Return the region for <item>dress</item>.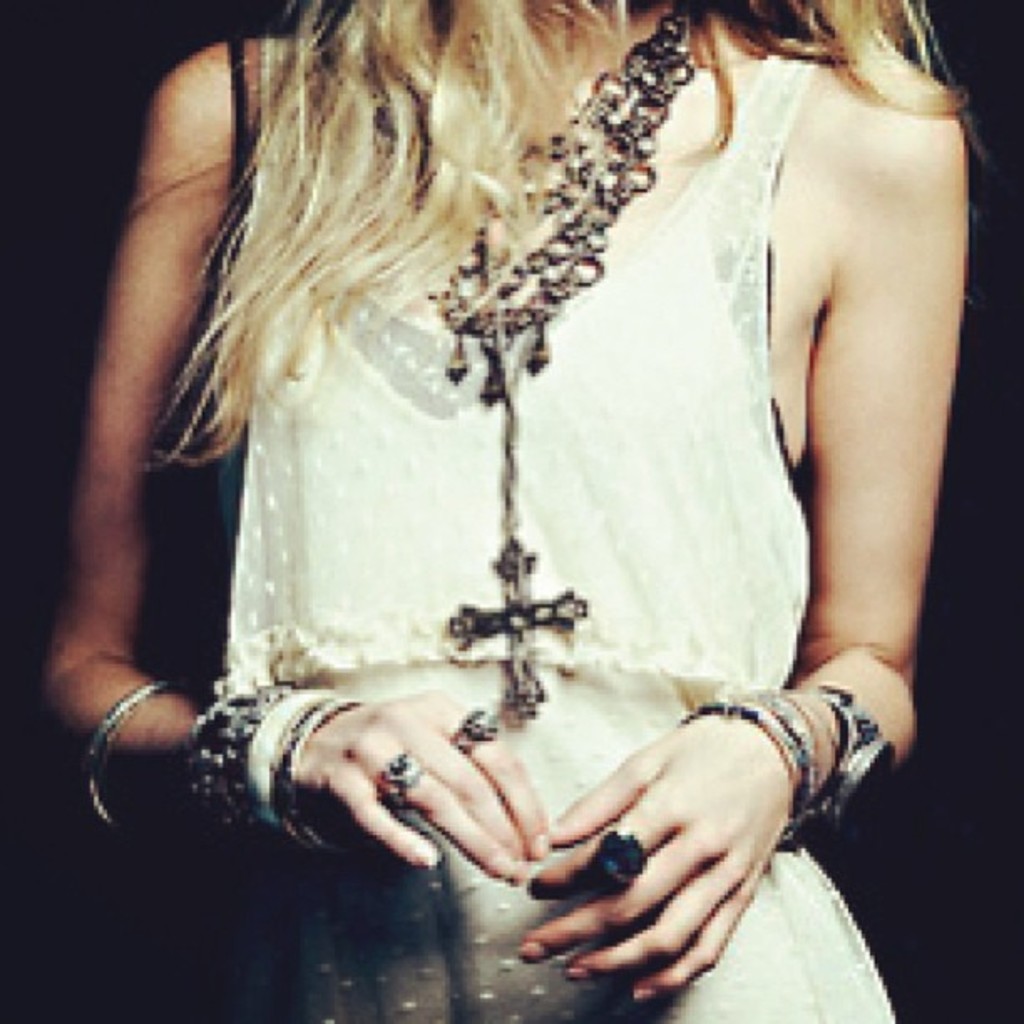
l=212, t=54, r=897, b=1022.
